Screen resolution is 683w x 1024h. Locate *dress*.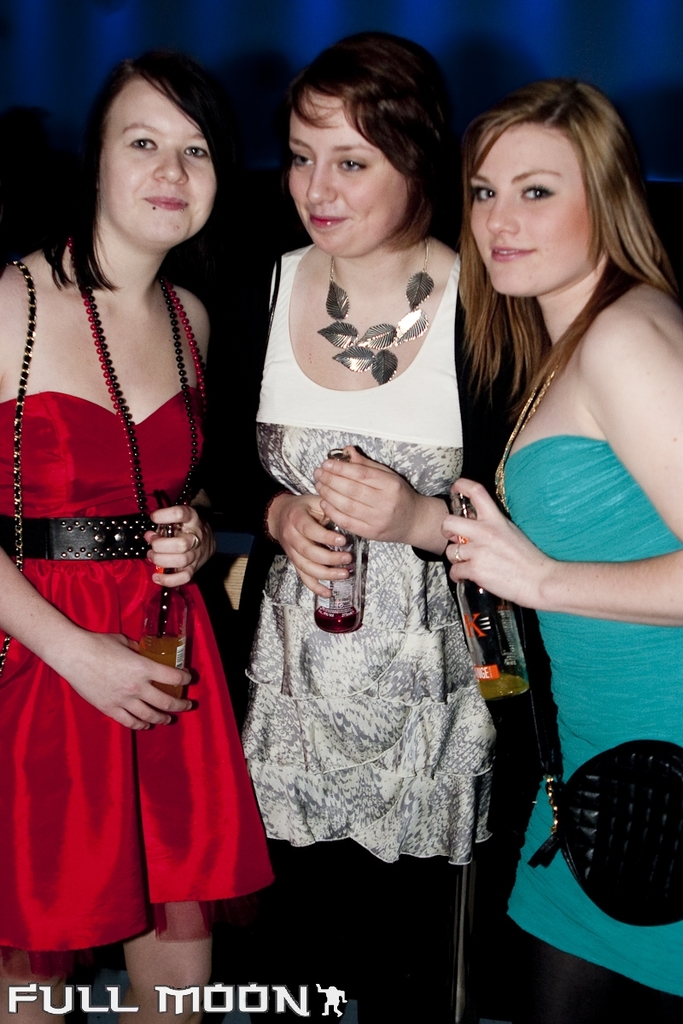
238,250,499,862.
